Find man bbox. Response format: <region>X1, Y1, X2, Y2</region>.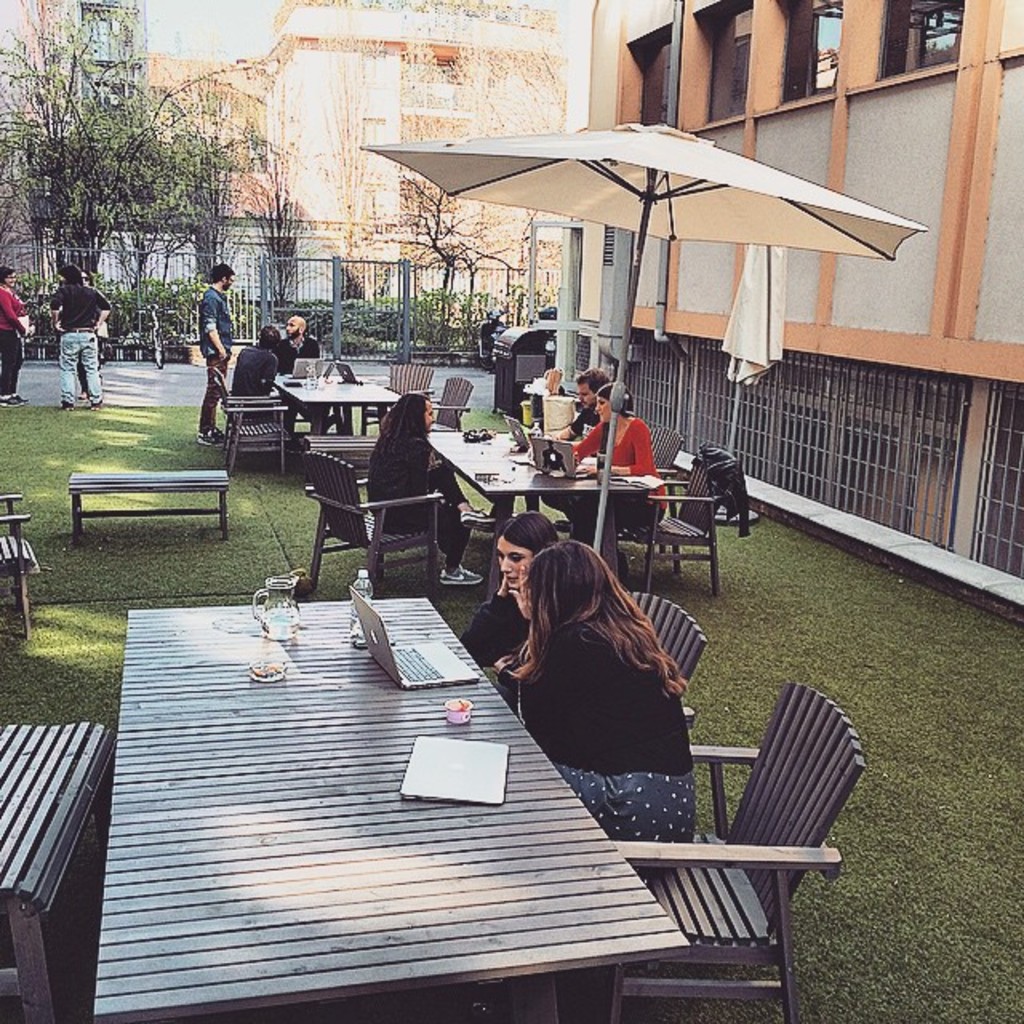
<region>195, 262, 237, 446</region>.
